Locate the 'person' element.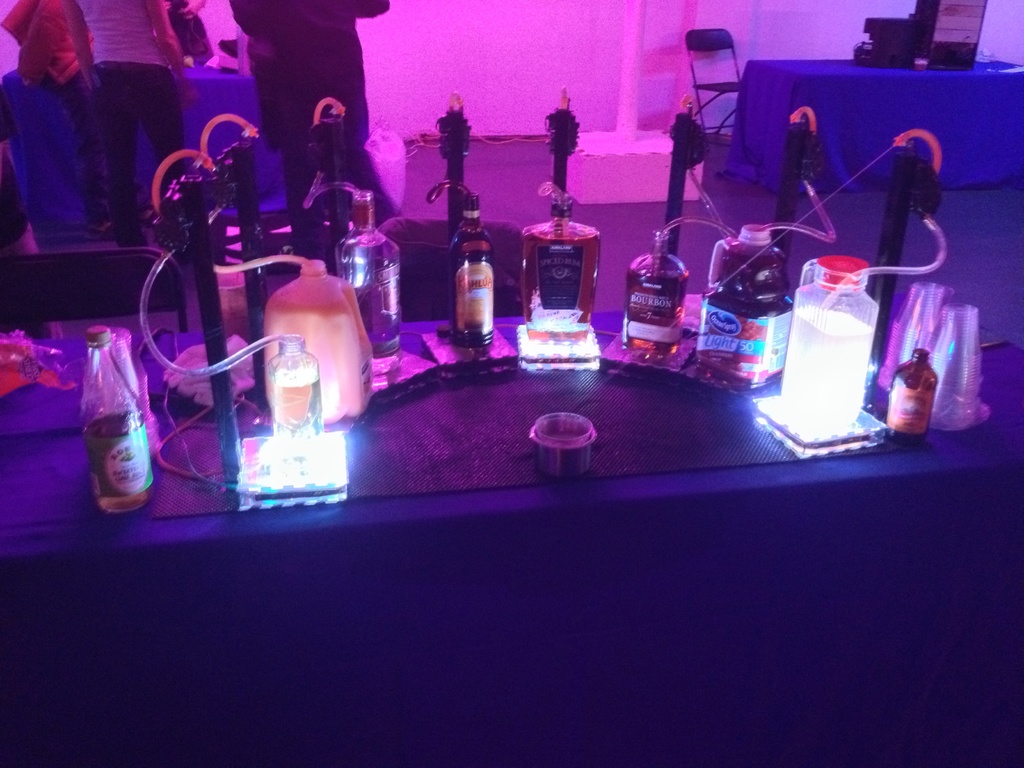
Element bbox: 0/0/106/237.
